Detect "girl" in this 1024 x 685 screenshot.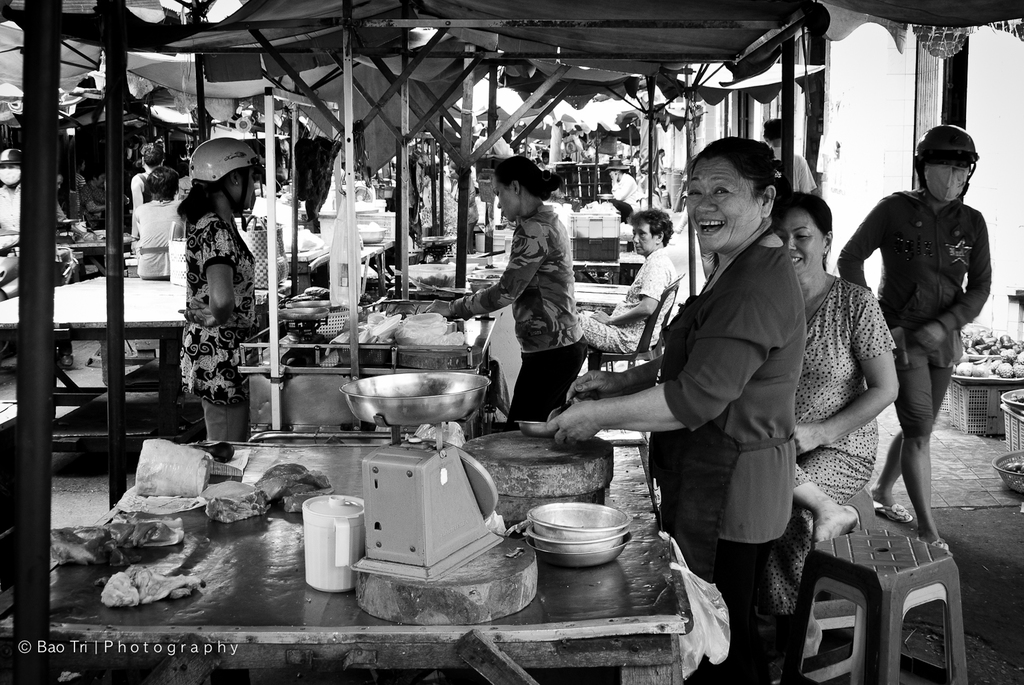
Detection: (772,188,899,665).
